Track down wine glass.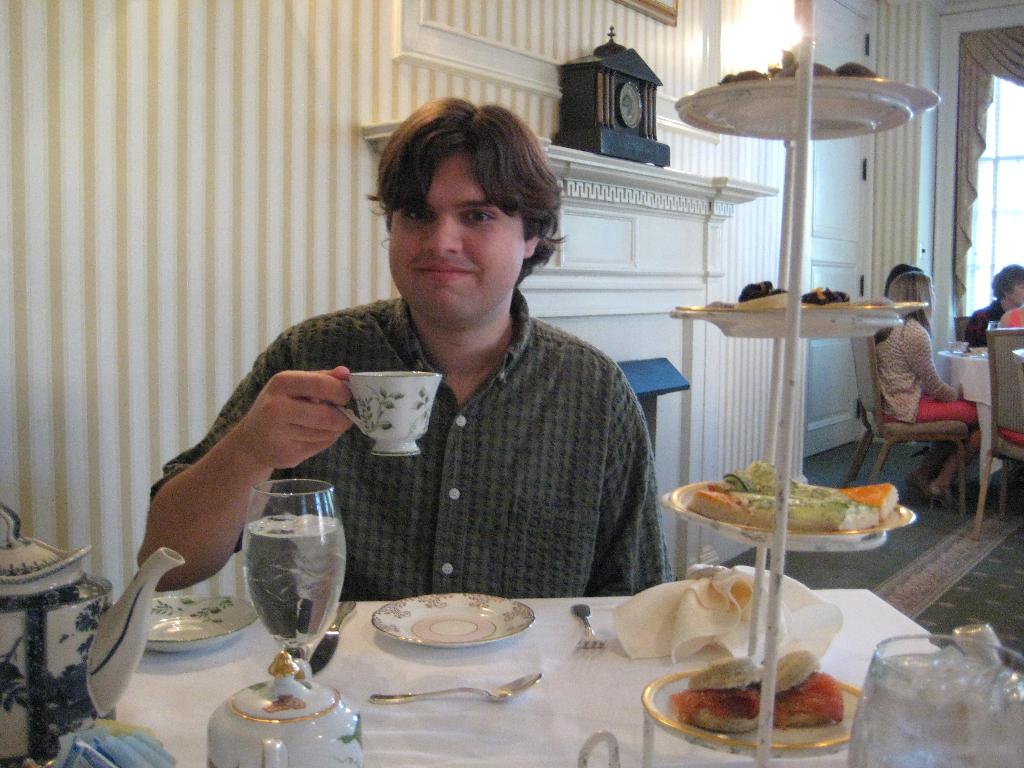
Tracked to {"x1": 241, "y1": 478, "x2": 346, "y2": 668}.
